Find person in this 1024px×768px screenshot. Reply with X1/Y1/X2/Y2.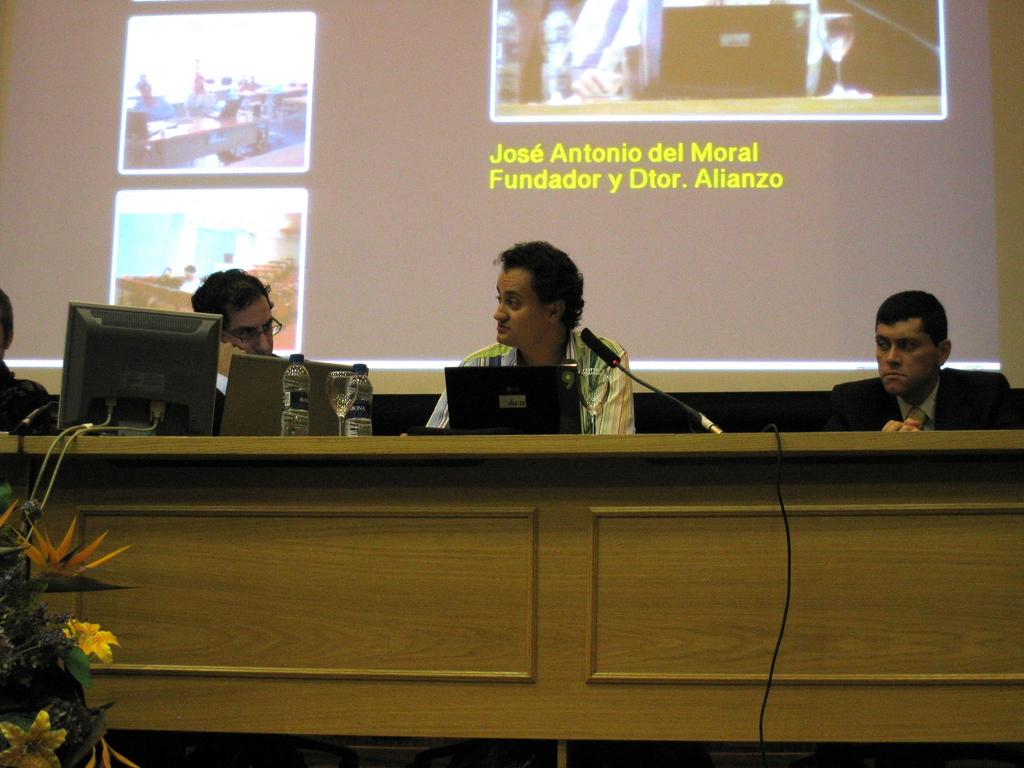
191/267/283/435.
